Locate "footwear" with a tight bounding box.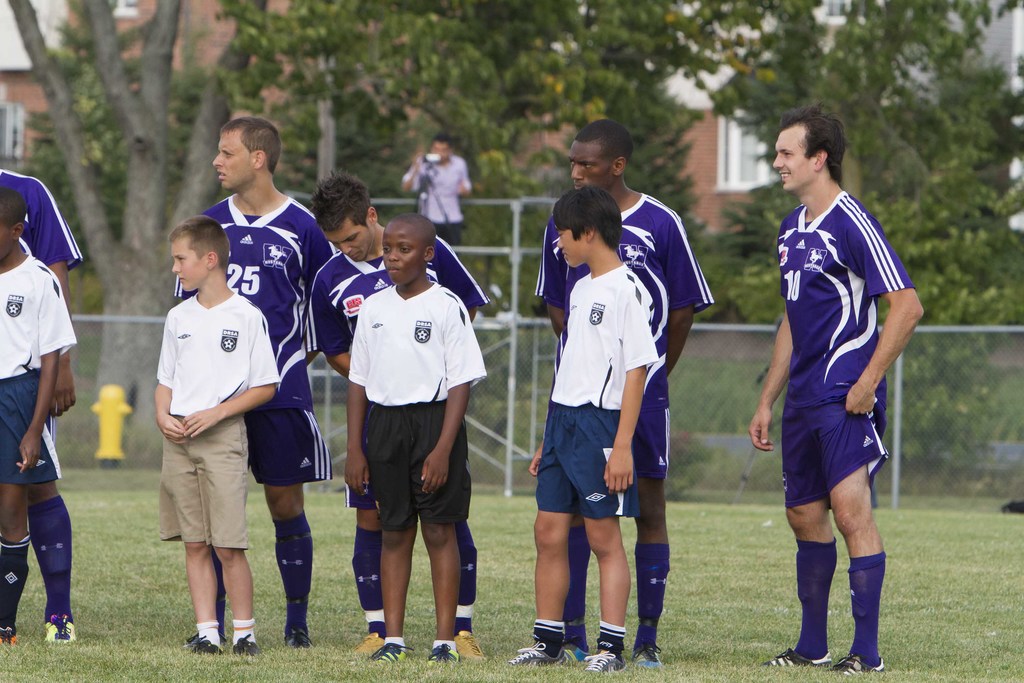
select_region(453, 630, 488, 662).
